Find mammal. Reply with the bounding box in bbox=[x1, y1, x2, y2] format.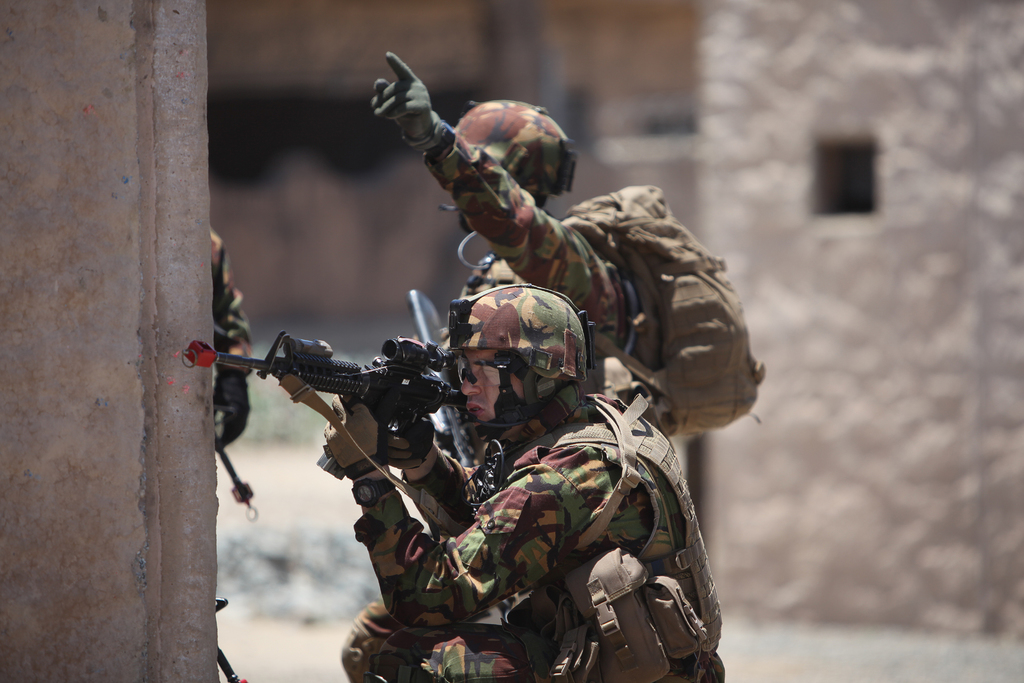
bbox=[203, 217, 252, 446].
